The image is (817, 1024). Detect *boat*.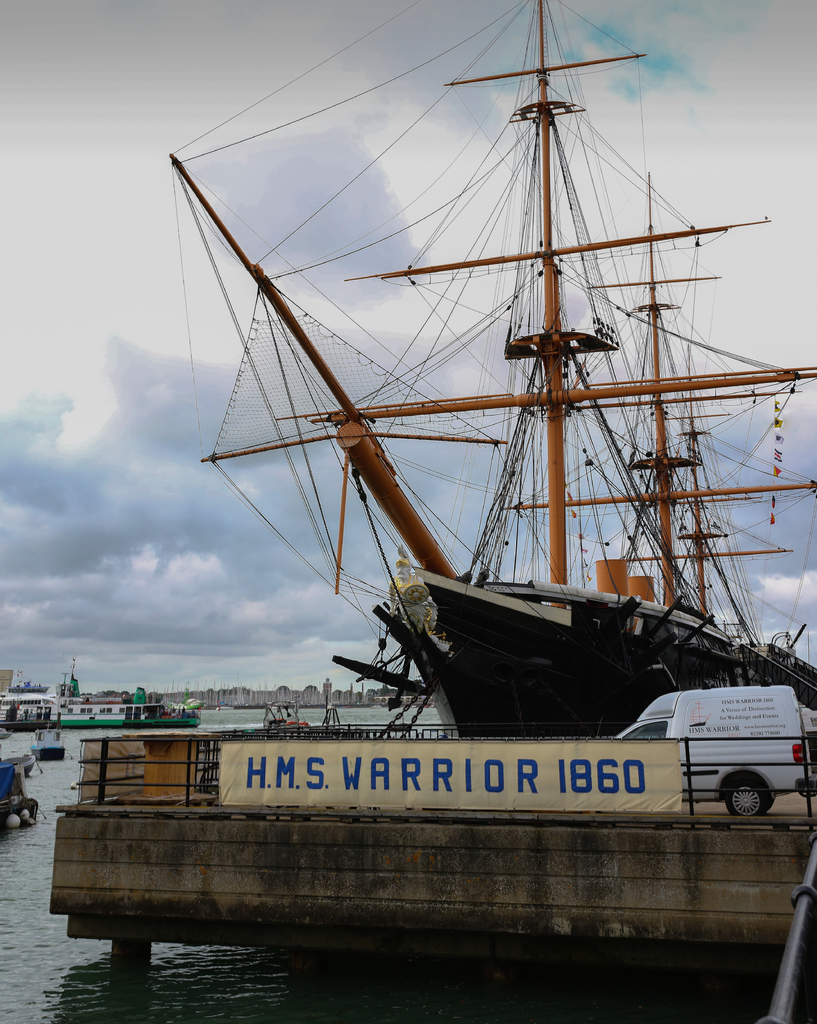
Detection: box(164, 0, 816, 742).
